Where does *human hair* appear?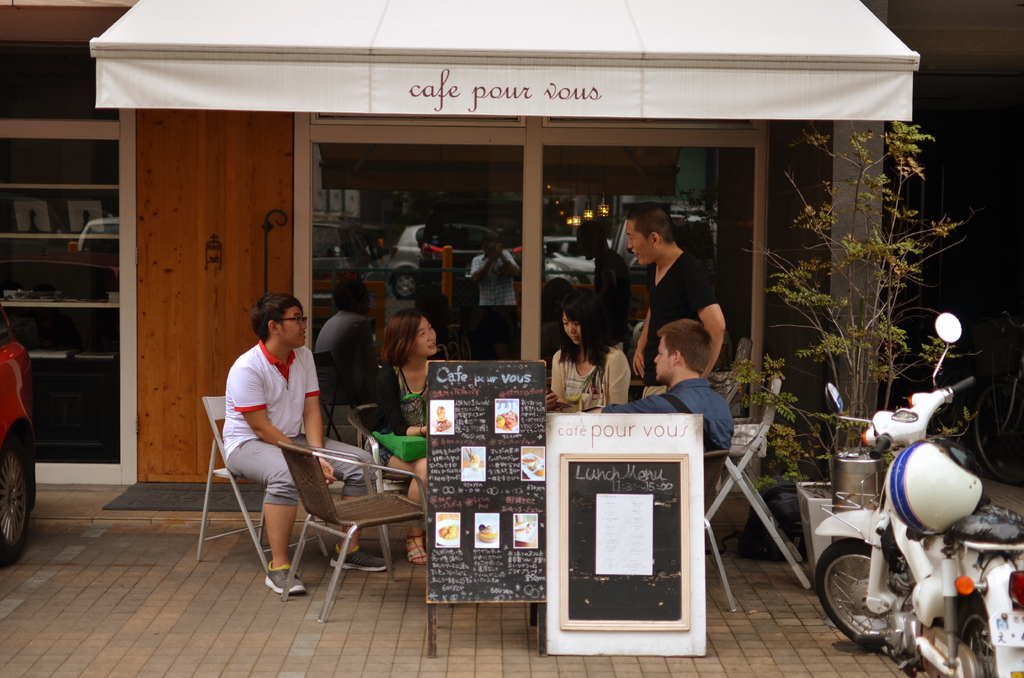
Appears at detection(372, 305, 438, 385).
